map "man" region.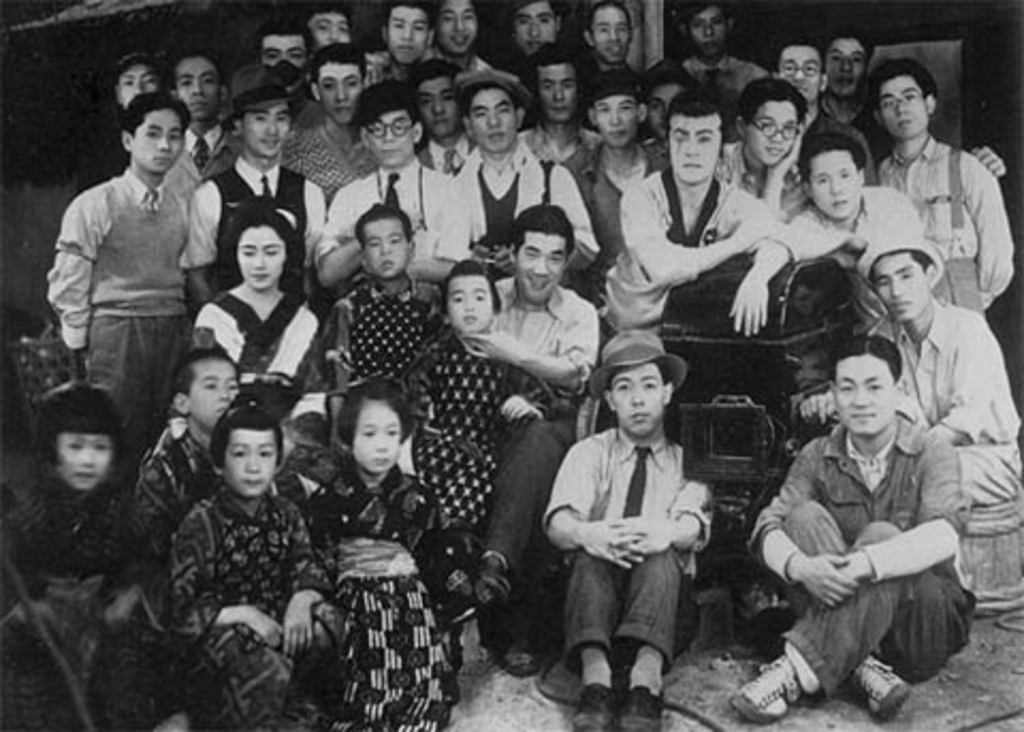
Mapped to (582,0,640,83).
